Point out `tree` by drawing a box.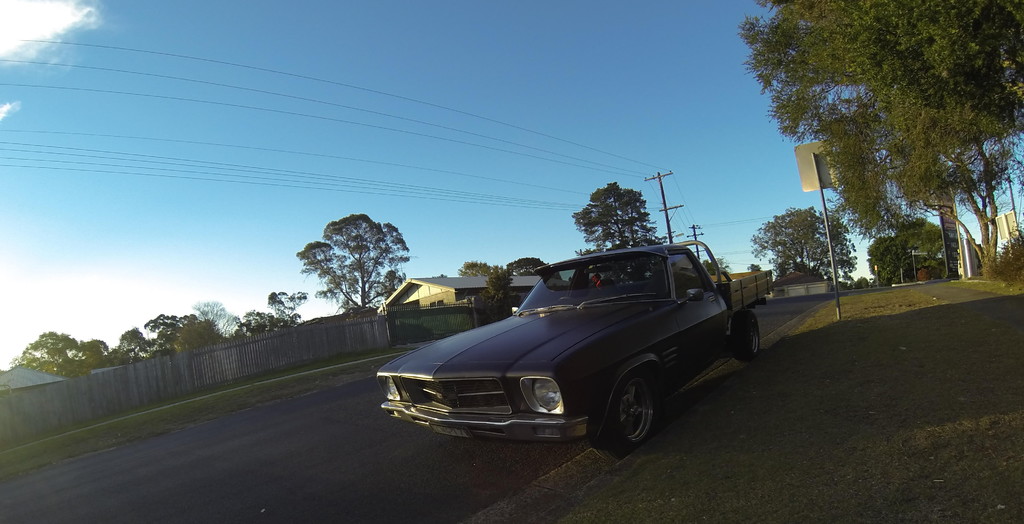
865,233,911,275.
